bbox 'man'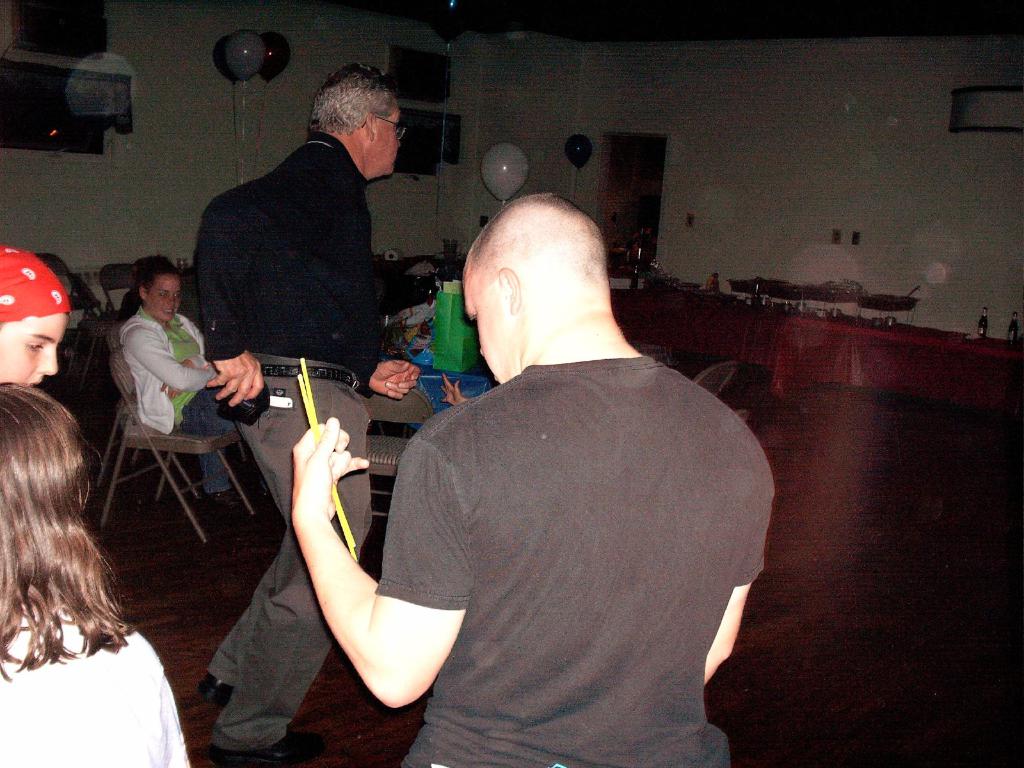
crop(289, 198, 778, 767)
